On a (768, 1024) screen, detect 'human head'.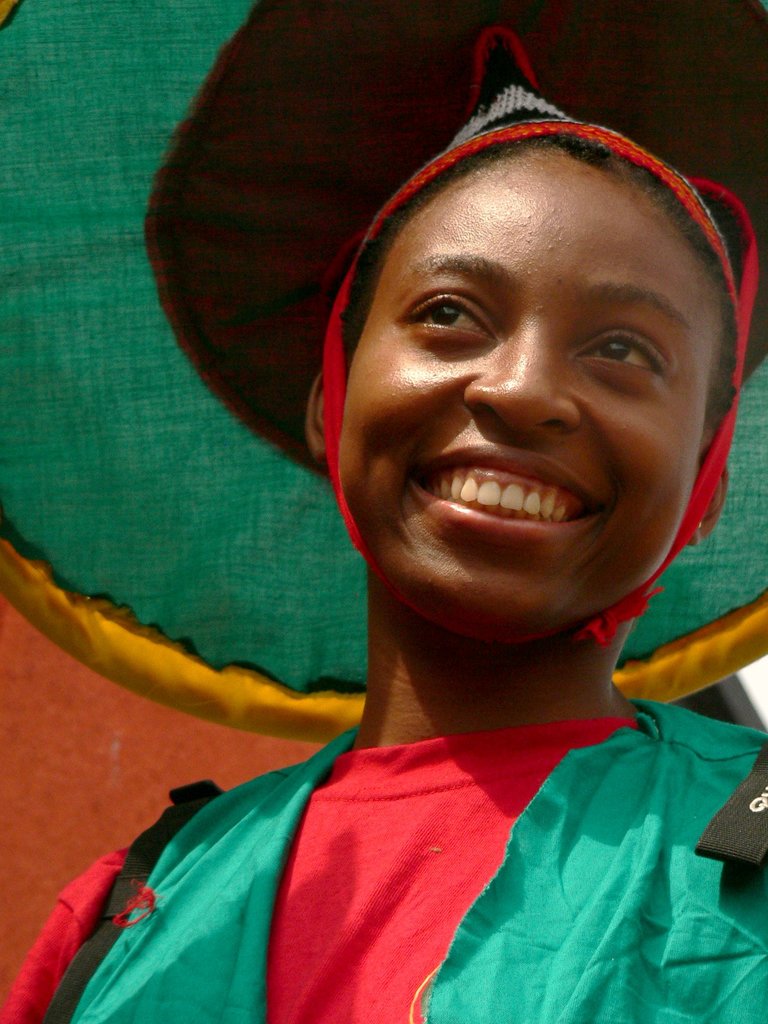
<box>309,99,762,673</box>.
